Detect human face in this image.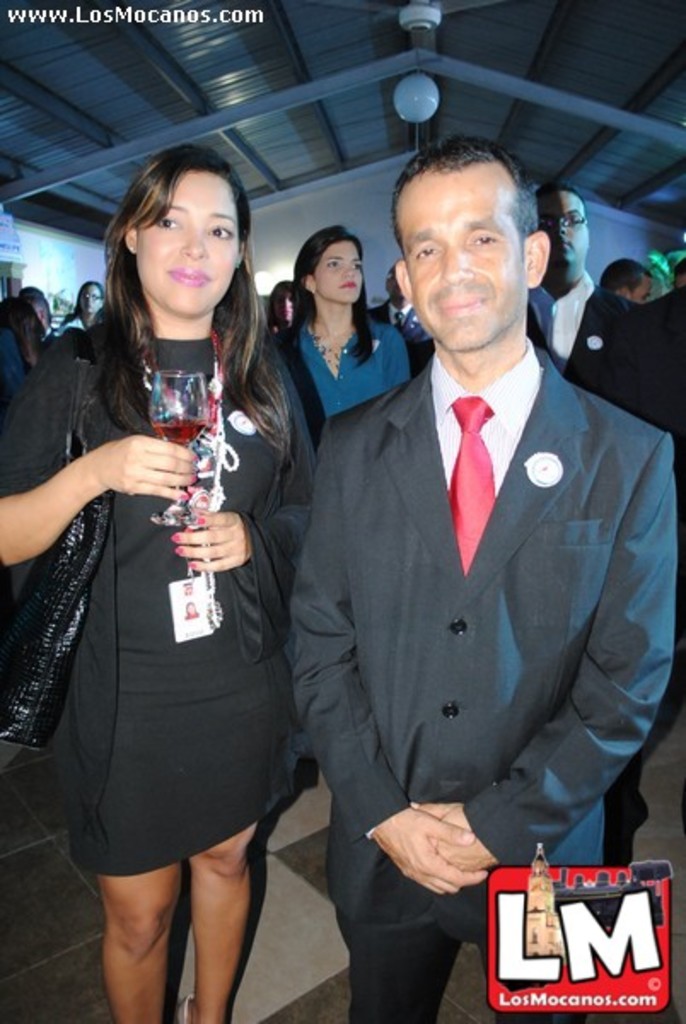
Detection: 73, 278, 102, 314.
